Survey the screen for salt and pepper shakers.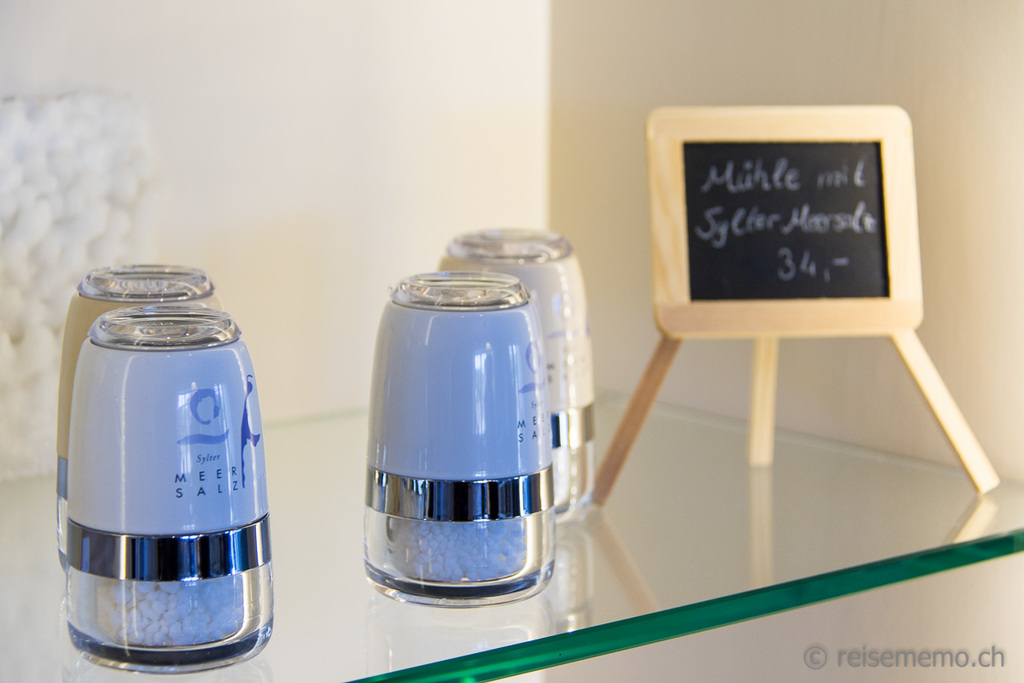
Survey found: region(361, 271, 556, 608).
